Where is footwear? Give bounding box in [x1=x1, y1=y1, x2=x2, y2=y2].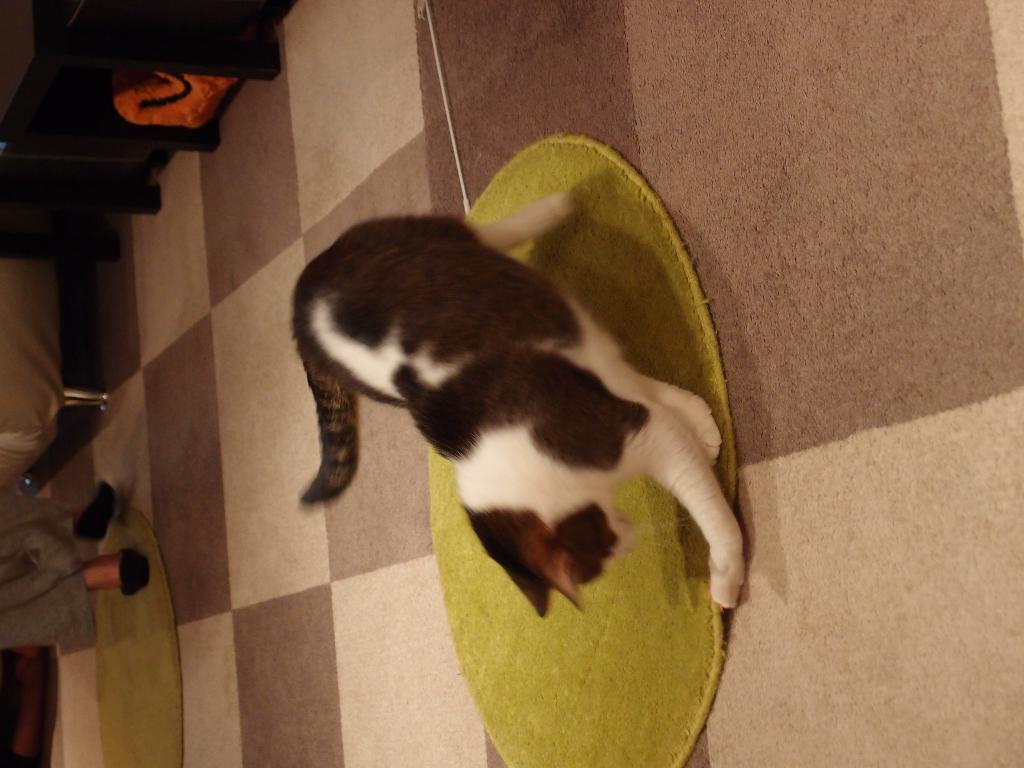
[x1=68, y1=477, x2=119, y2=543].
